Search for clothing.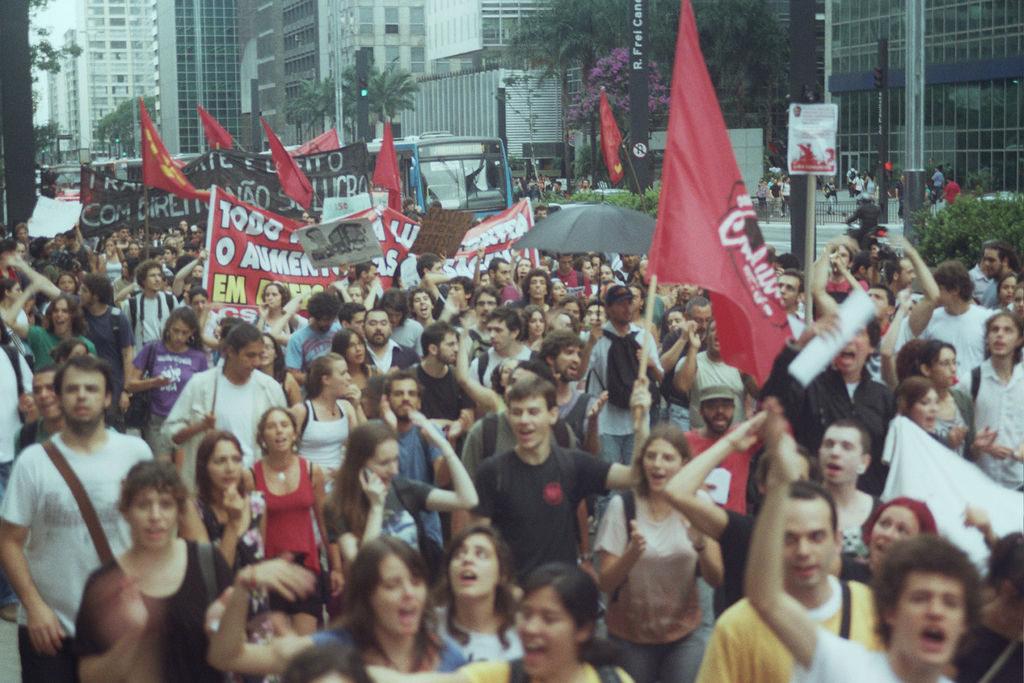
Found at 926, 183, 932, 199.
